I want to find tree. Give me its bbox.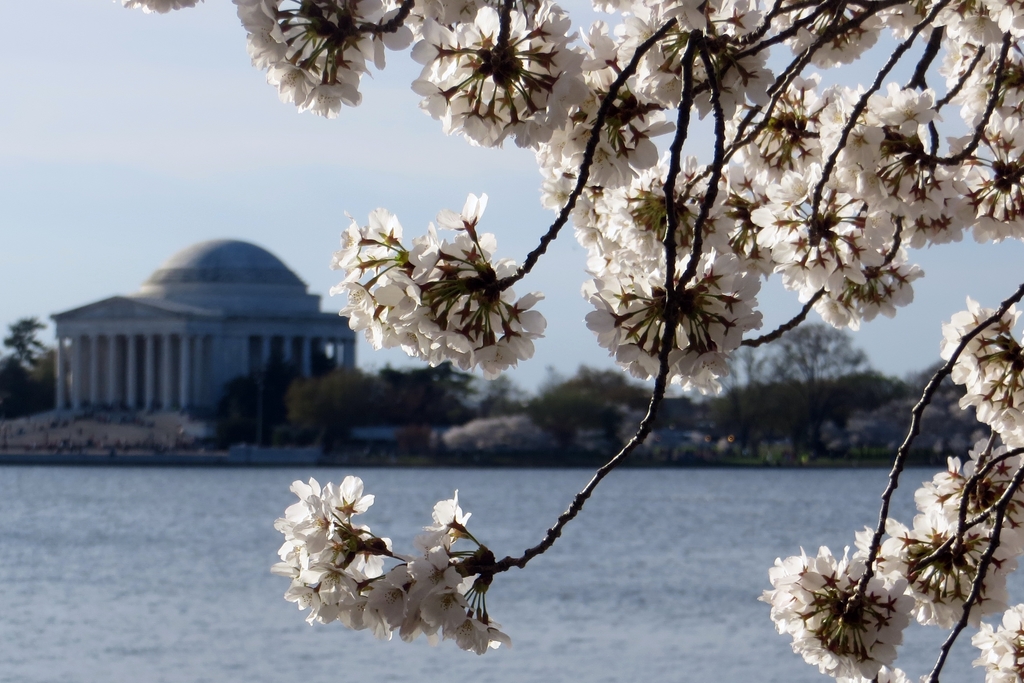
118 0 1023 682.
